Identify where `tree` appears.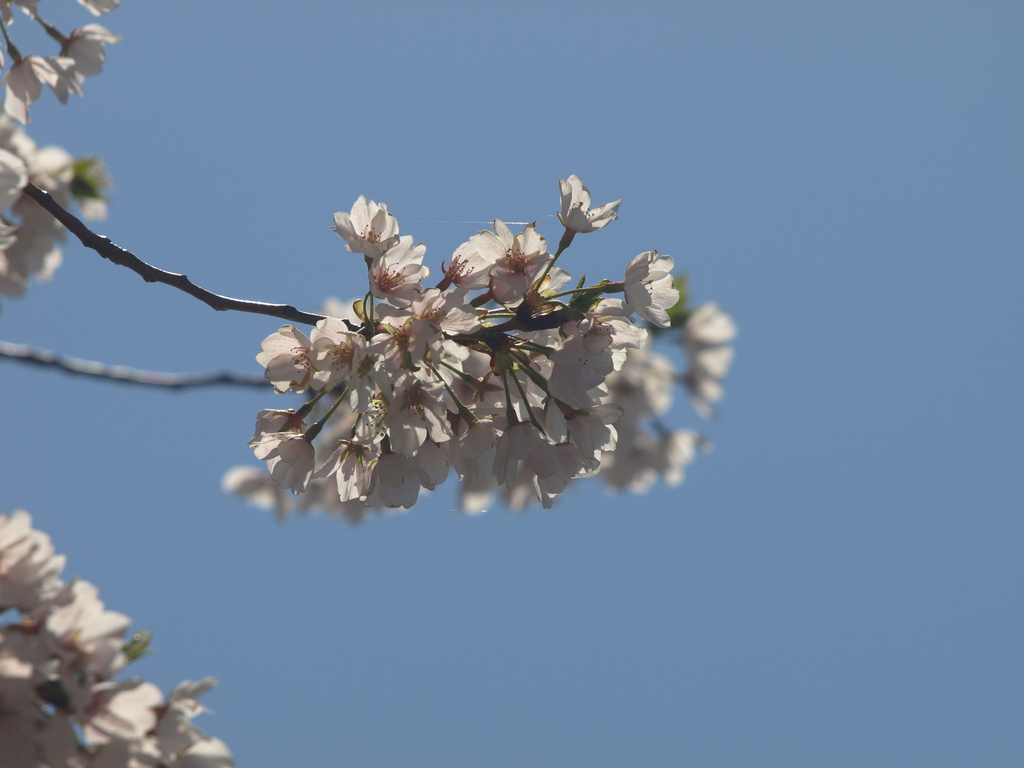
Appears at <box>0,0,739,767</box>.
